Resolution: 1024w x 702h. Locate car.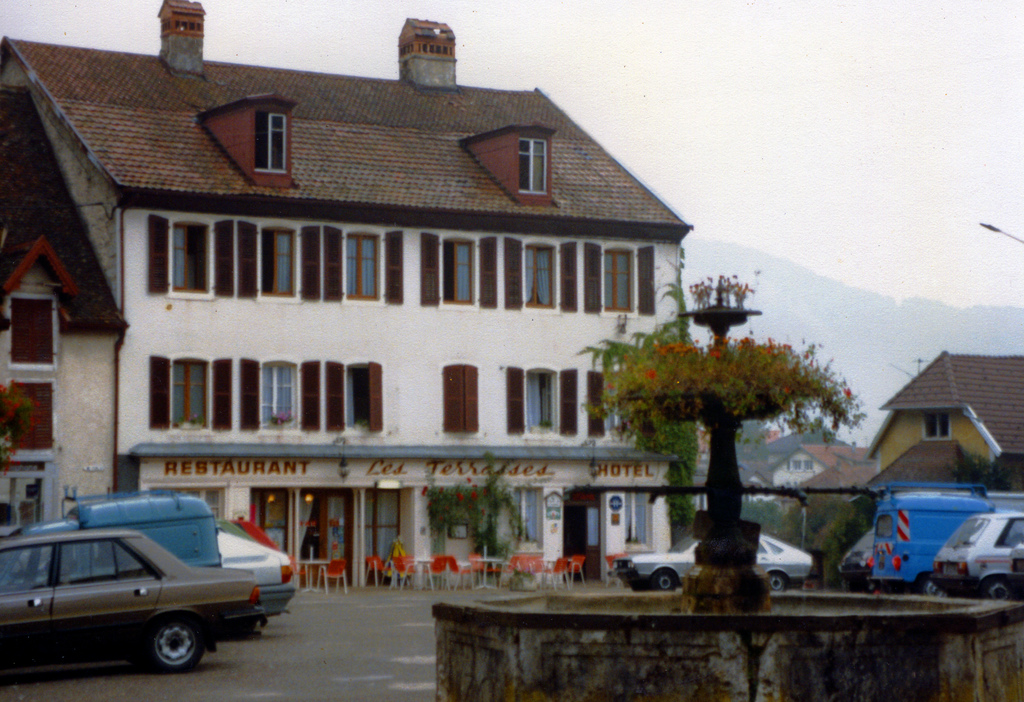
{"x1": 931, "y1": 514, "x2": 1023, "y2": 598}.
